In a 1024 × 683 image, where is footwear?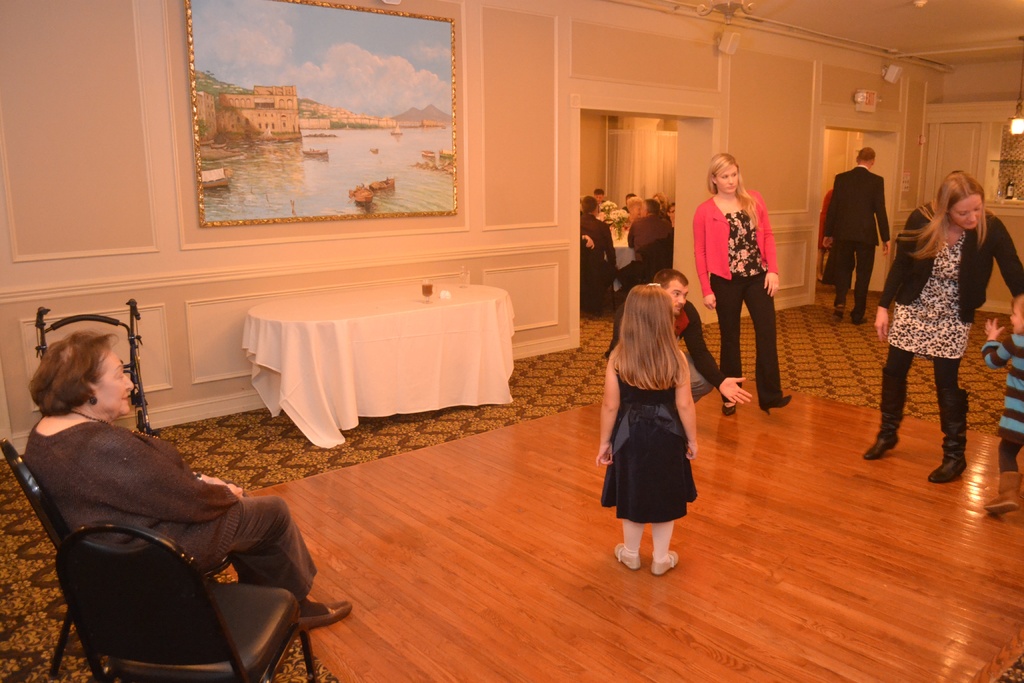
select_region(863, 437, 900, 461).
